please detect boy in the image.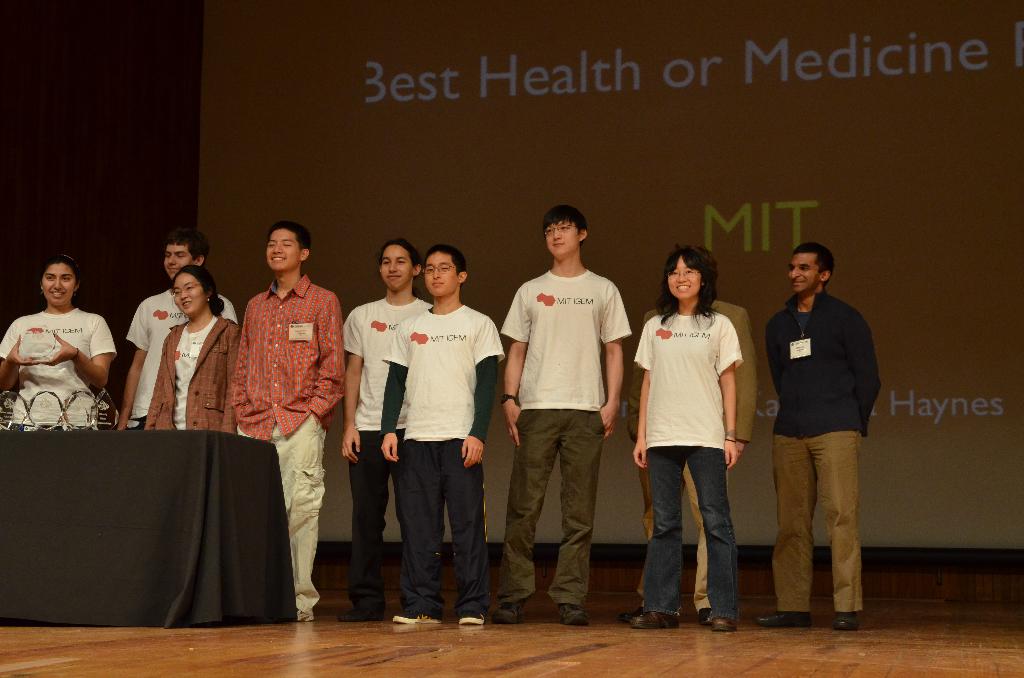
rect(337, 236, 431, 624).
